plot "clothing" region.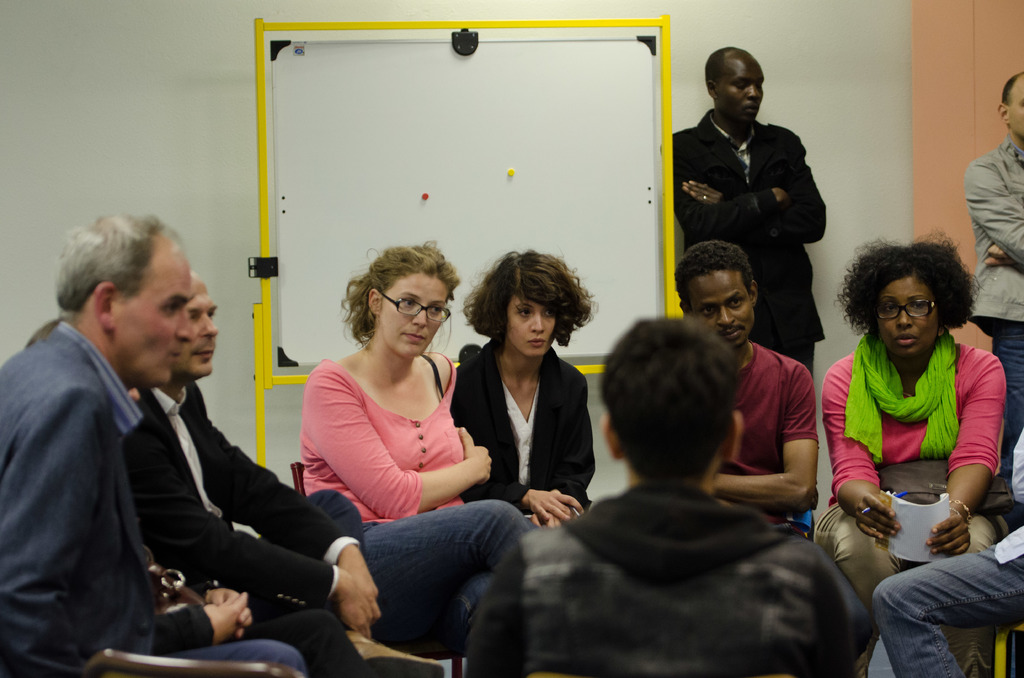
Plotted at <region>958, 137, 1023, 486</region>.
